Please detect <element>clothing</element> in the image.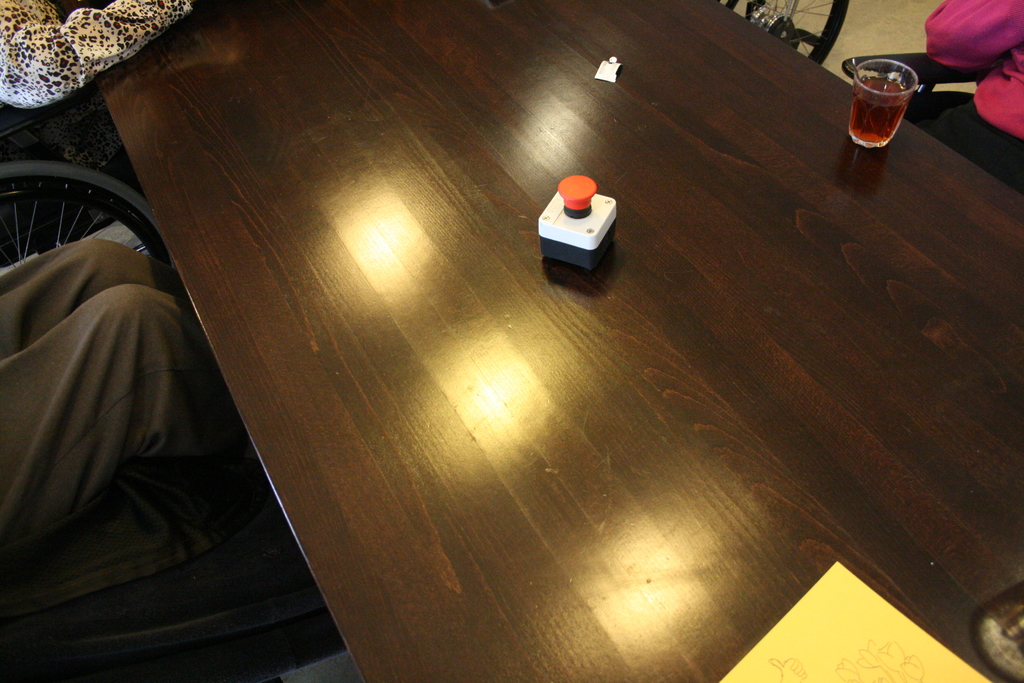
[0,0,186,111].
